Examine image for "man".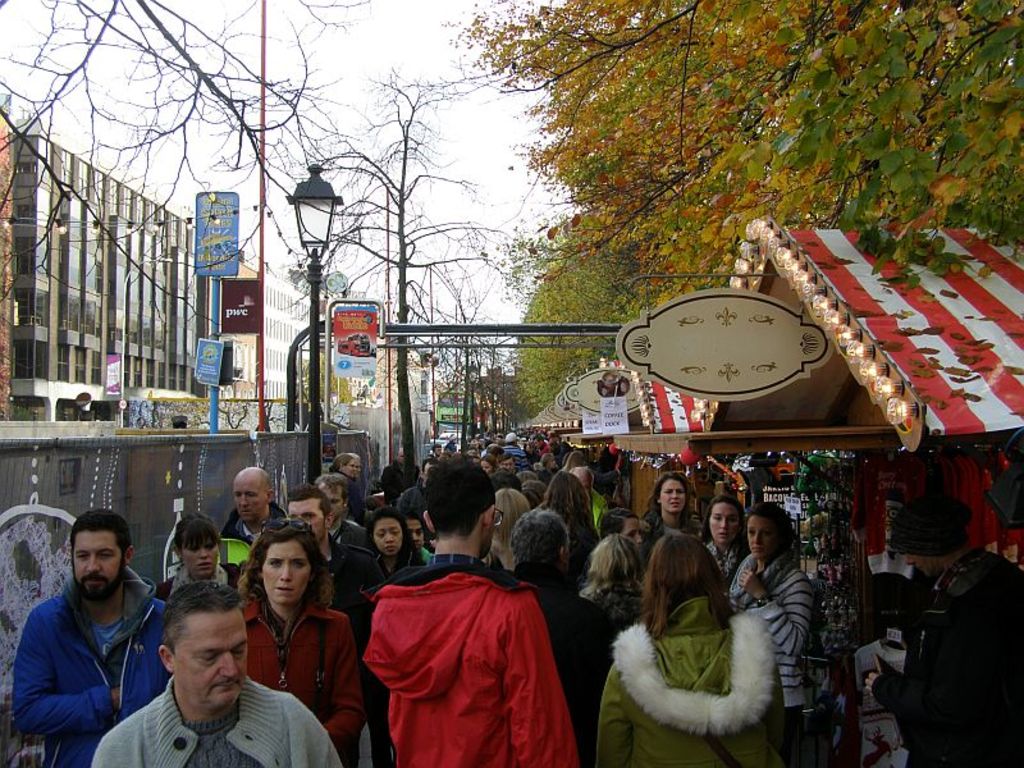
Examination result: [5,511,164,762].
